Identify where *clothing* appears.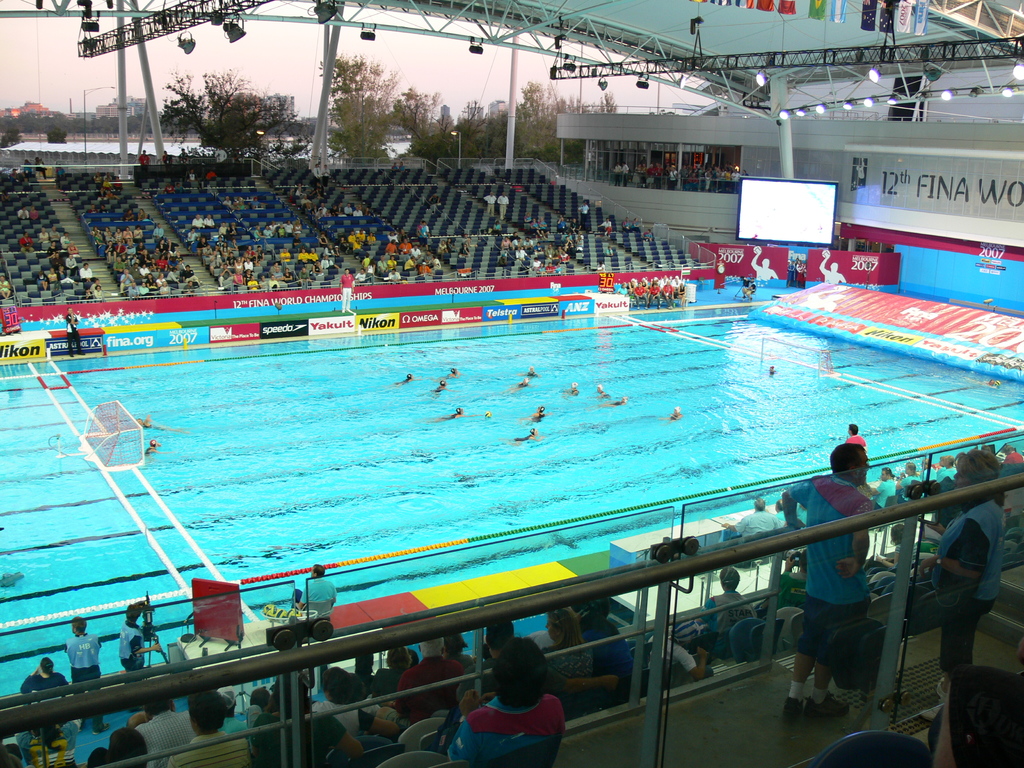
Appears at locate(583, 623, 643, 708).
